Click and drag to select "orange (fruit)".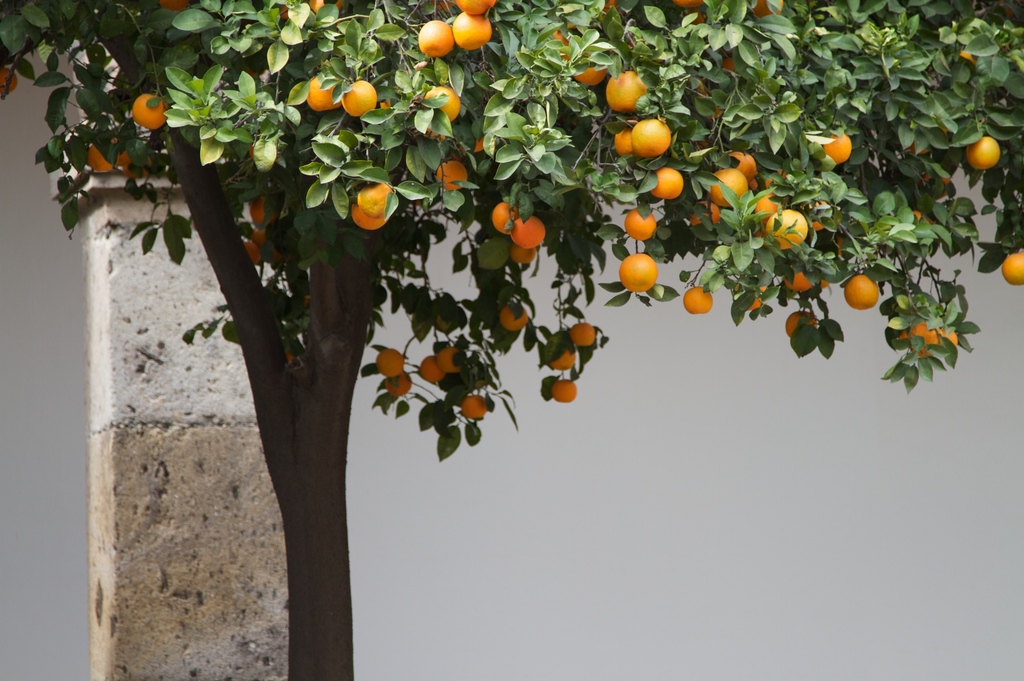
Selection: bbox(458, 14, 485, 49).
